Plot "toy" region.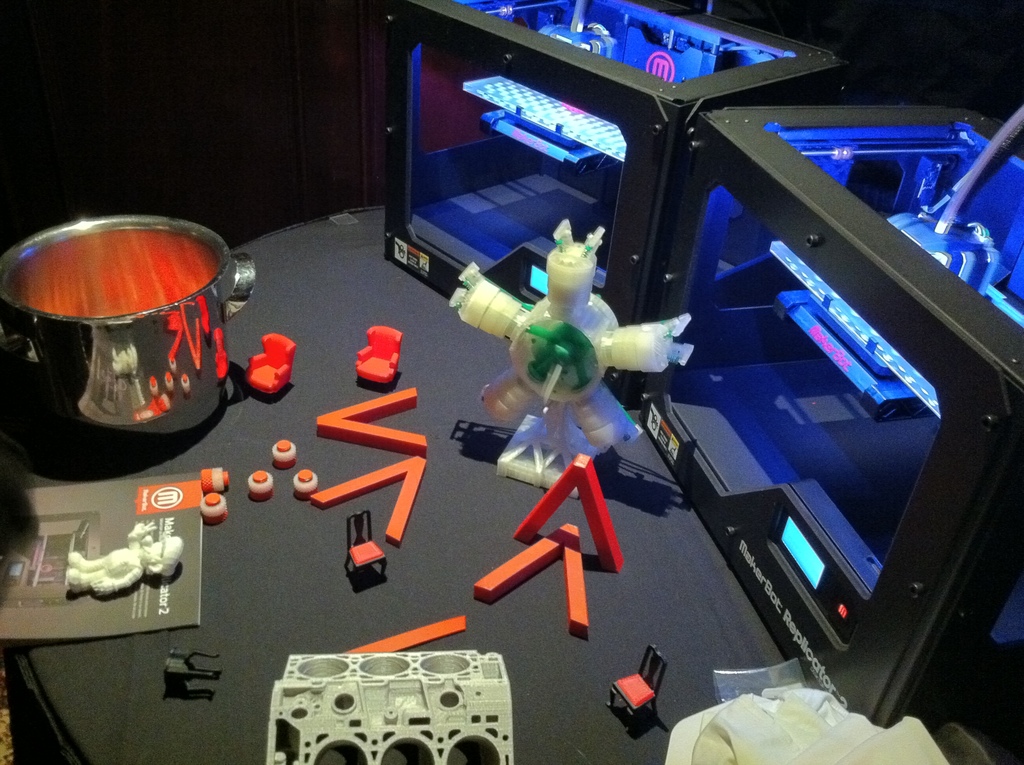
Plotted at BBox(344, 511, 385, 580).
